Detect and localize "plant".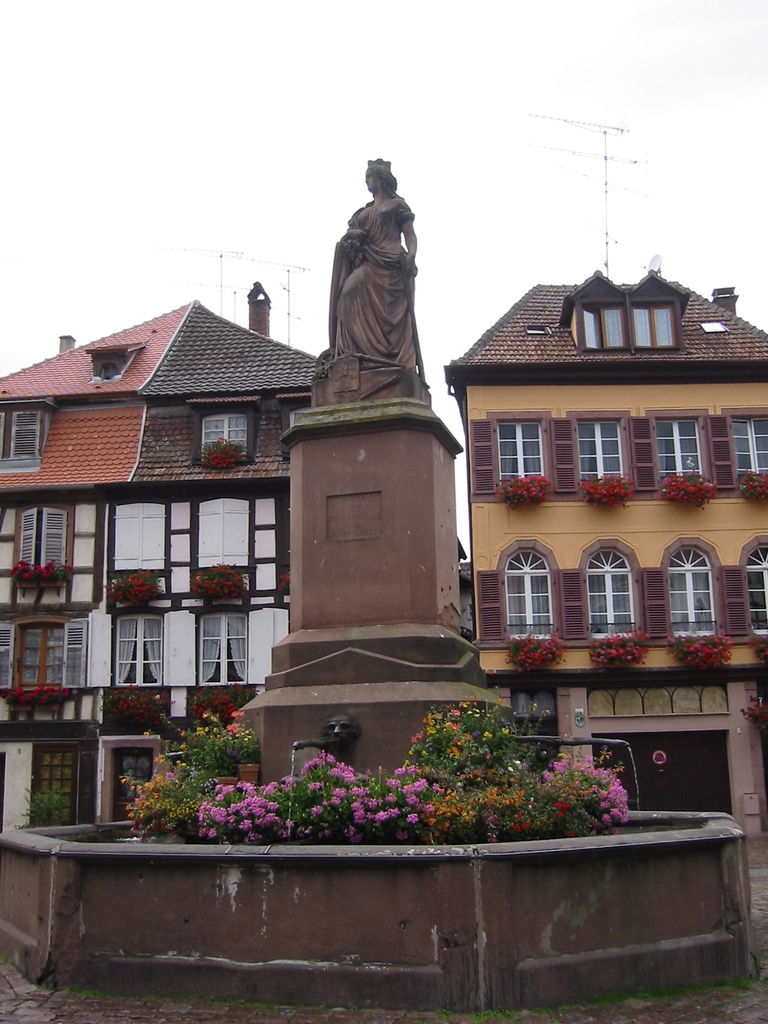
Localized at box=[0, 684, 72, 712].
